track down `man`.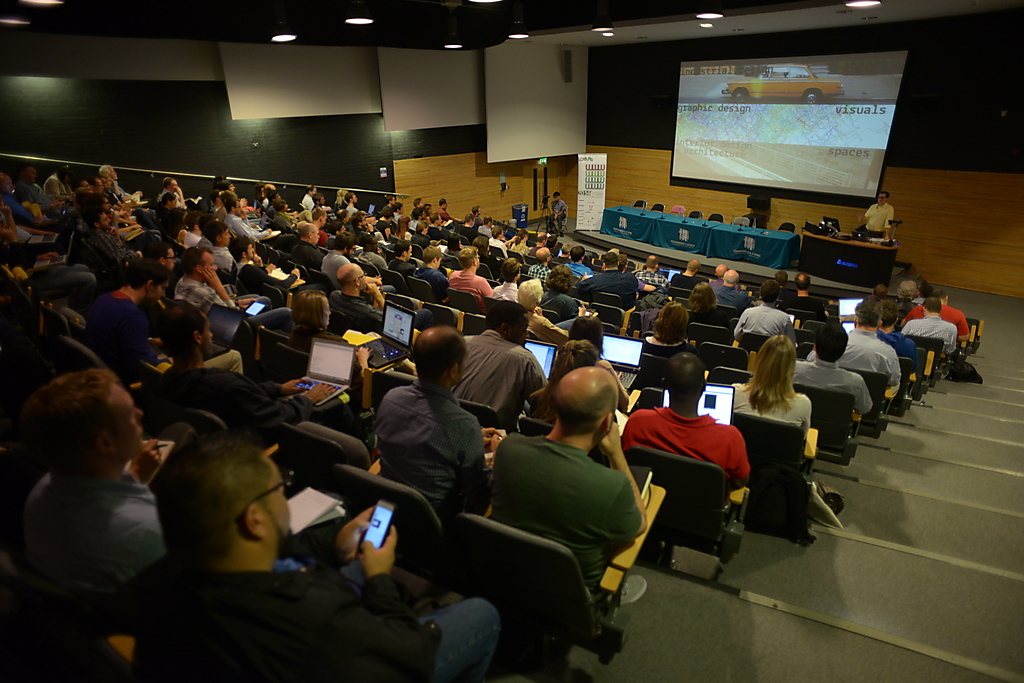
Tracked to (449, 247, 488, 294).
